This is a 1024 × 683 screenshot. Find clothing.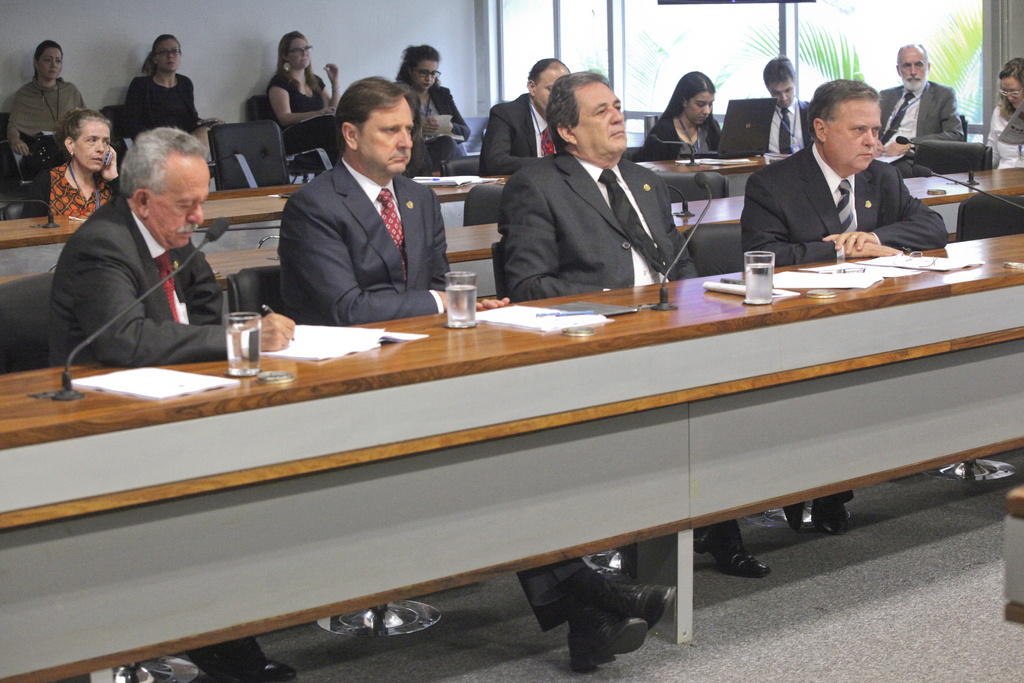
Bounding box: rect(266, 70, 340, 167).
